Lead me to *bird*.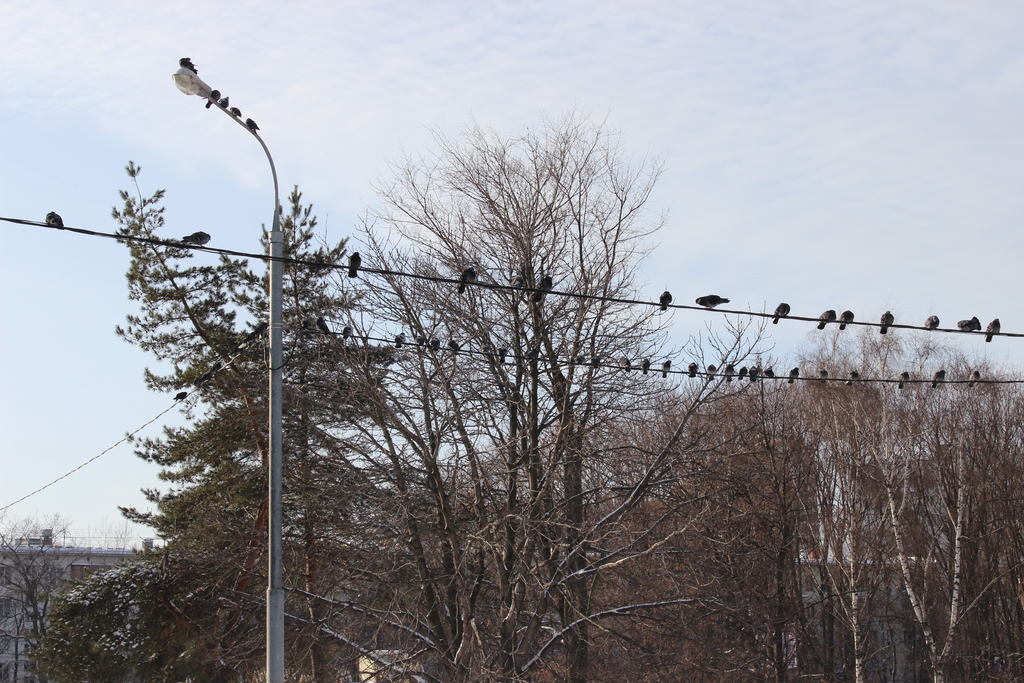
Lead to region(750, 366, 758, 378).
